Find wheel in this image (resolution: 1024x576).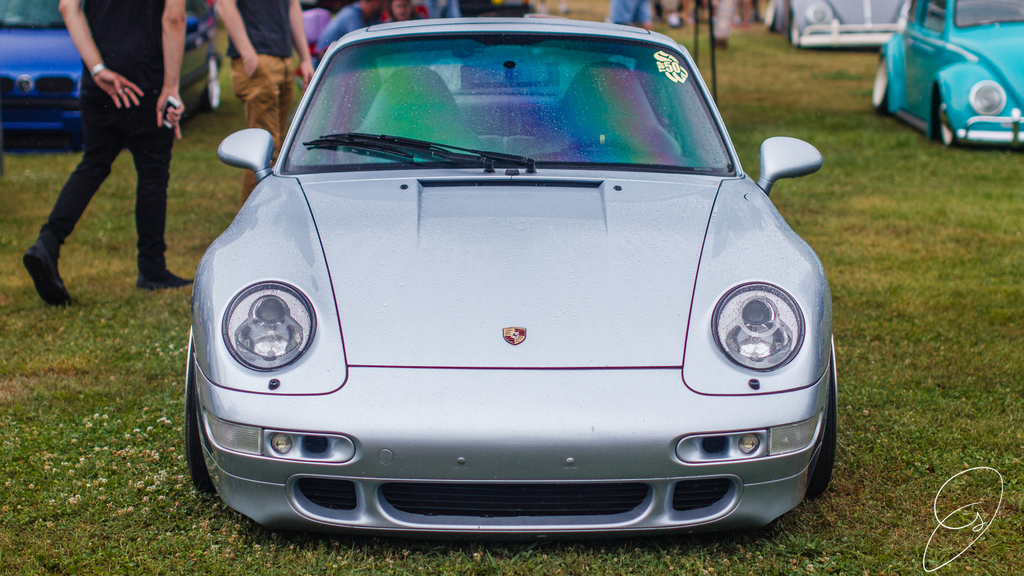
box(803, 338, 842, 503).
